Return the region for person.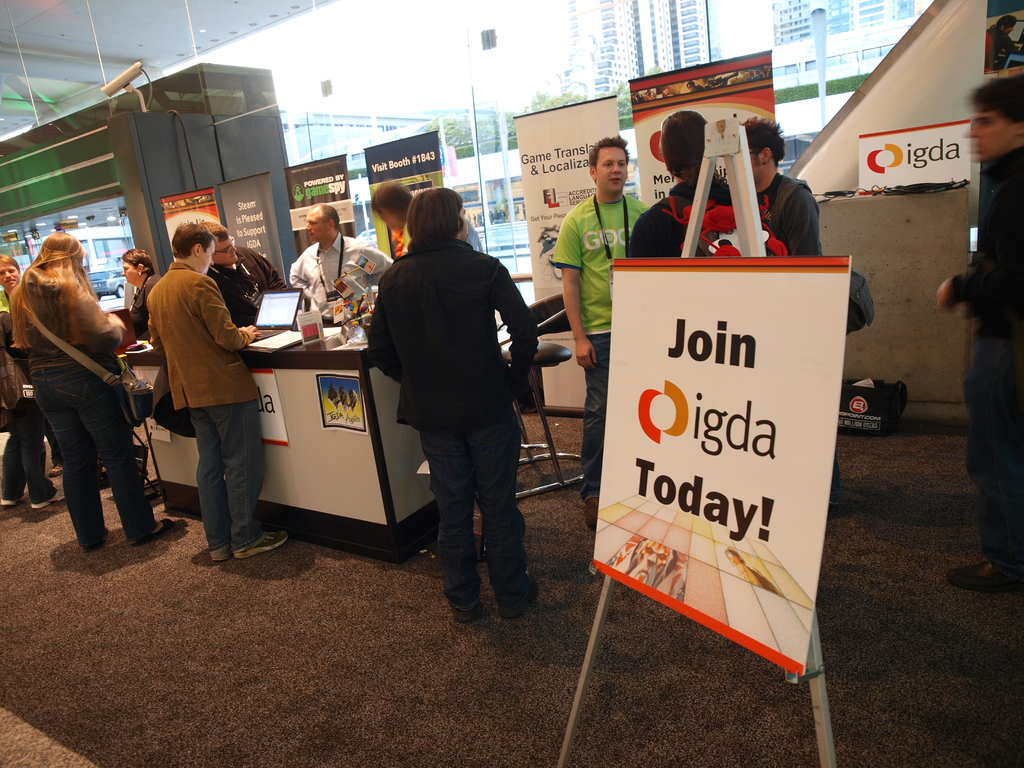
l=932, t=68, r=1022, b=595.
